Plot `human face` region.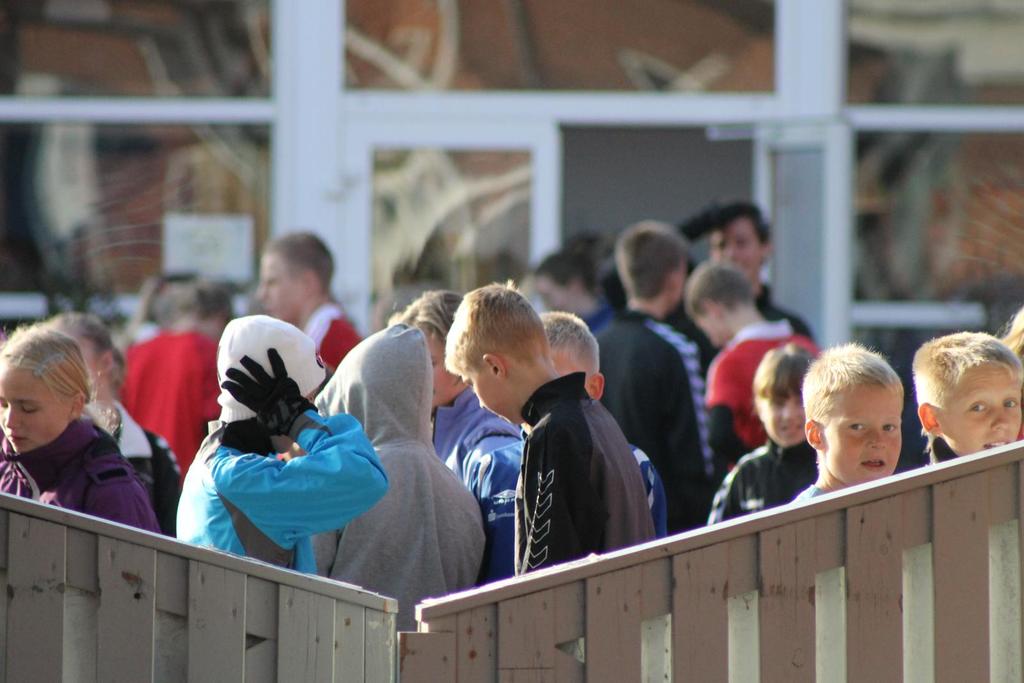
Plotted at bbox=(767, 390, 804, 444).
